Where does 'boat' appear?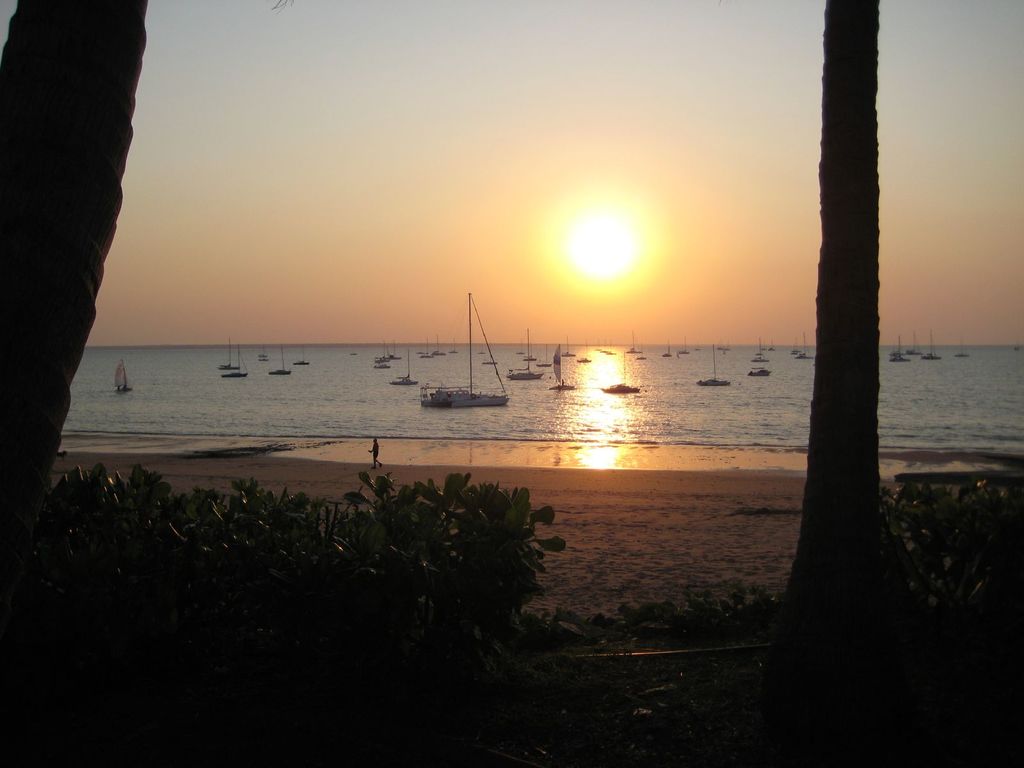
Appears at bbox(515, 349, 526, 353).
